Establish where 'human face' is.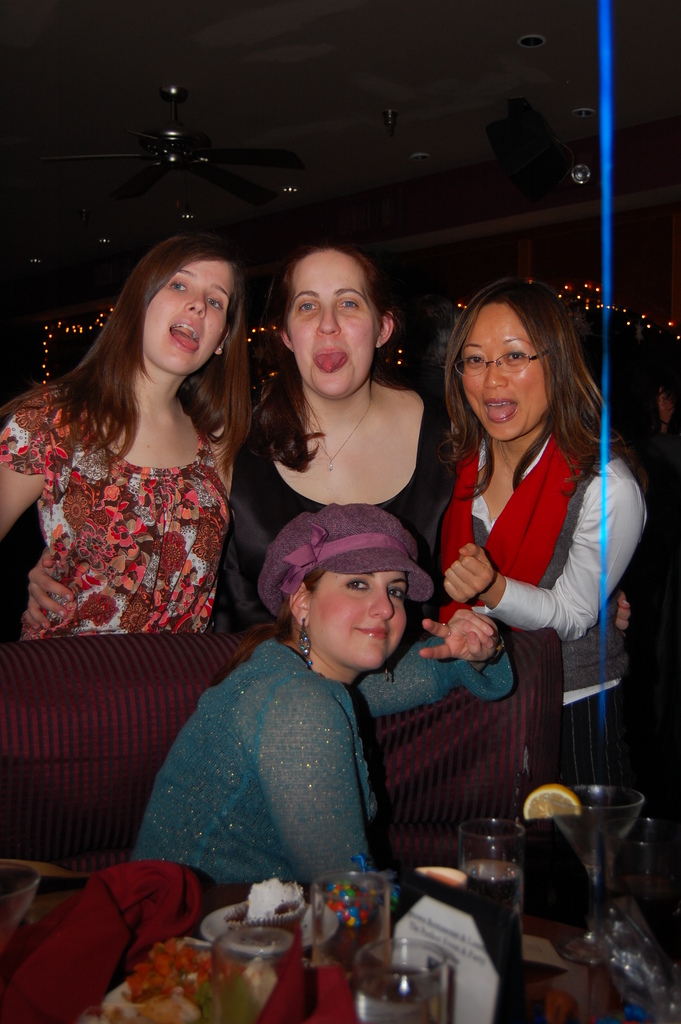
Established at {"left": 145, "top": 263, "right": 234, "bottom": 376}.
